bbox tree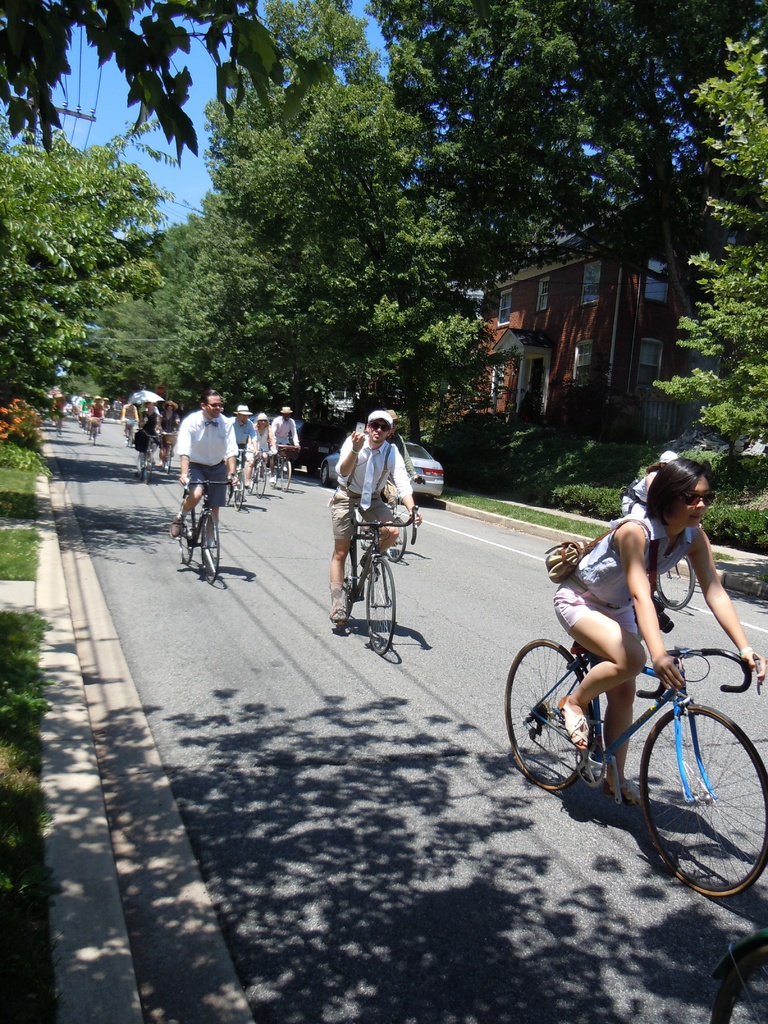
BBox(0, 145, 154, 404)
